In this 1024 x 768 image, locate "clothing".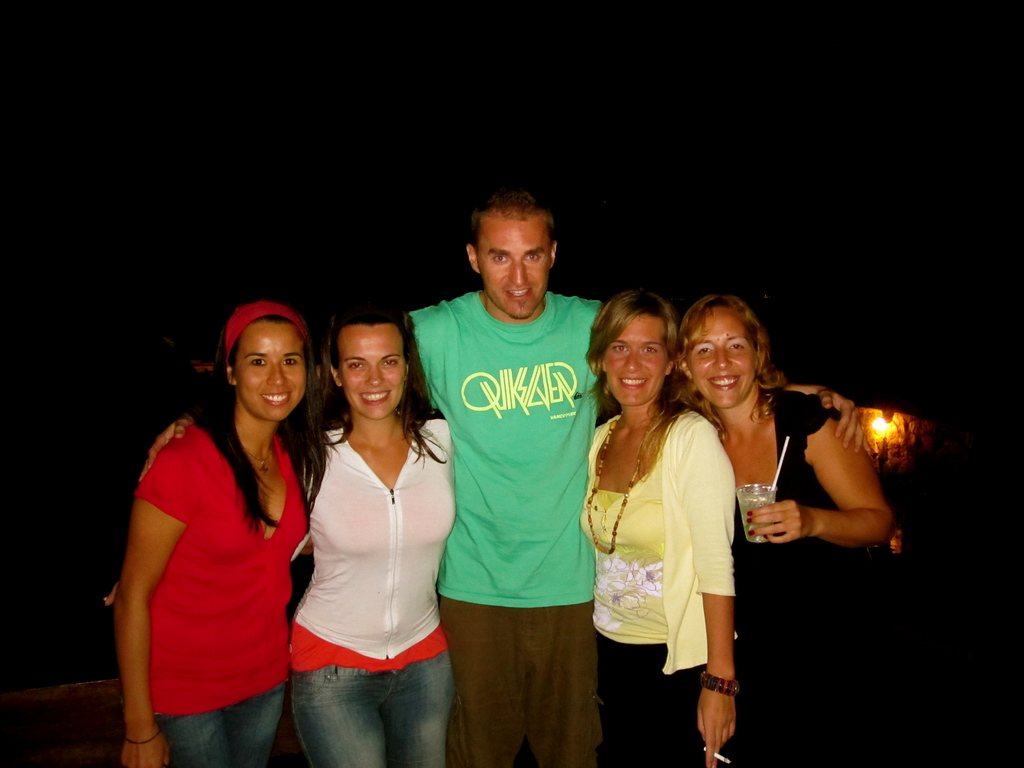
Bounding box: (289, 409, 456, 767).
